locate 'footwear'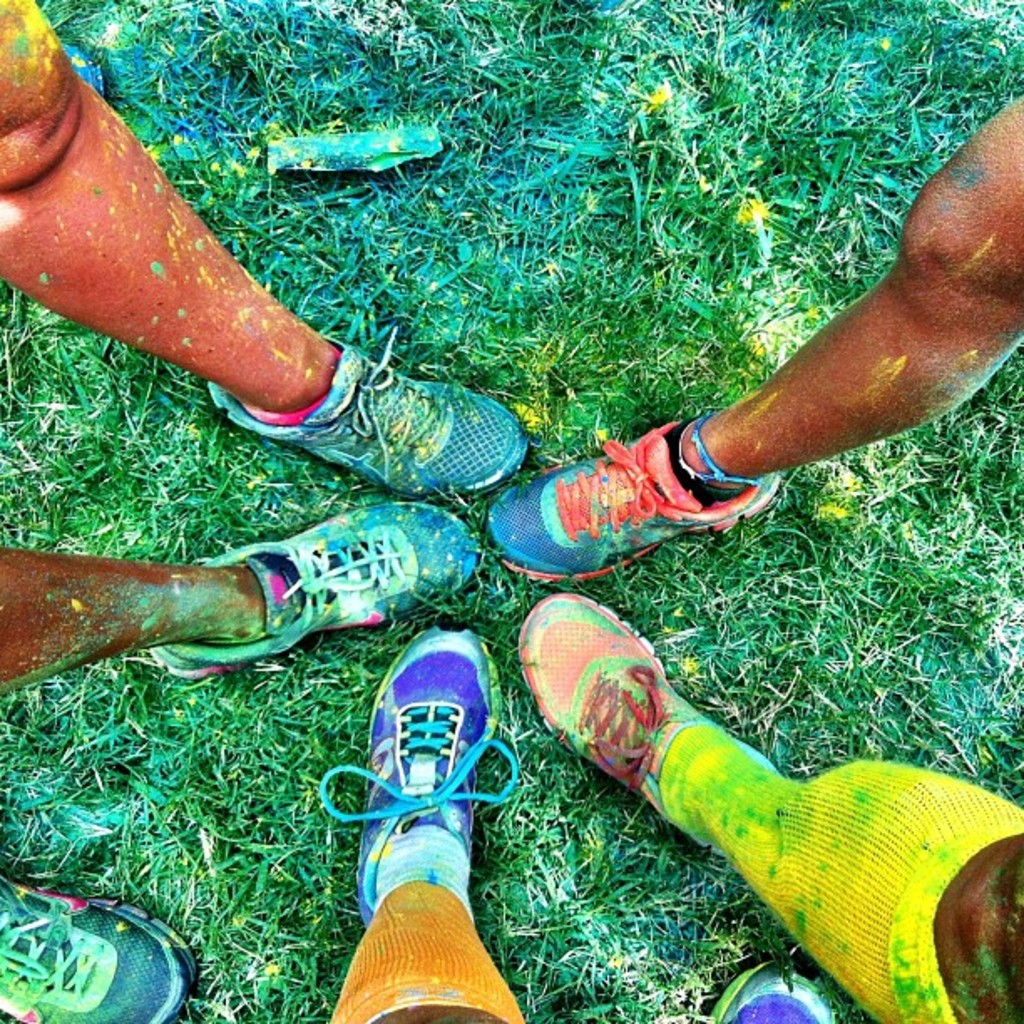
locate(515, 586, 778, 857)
